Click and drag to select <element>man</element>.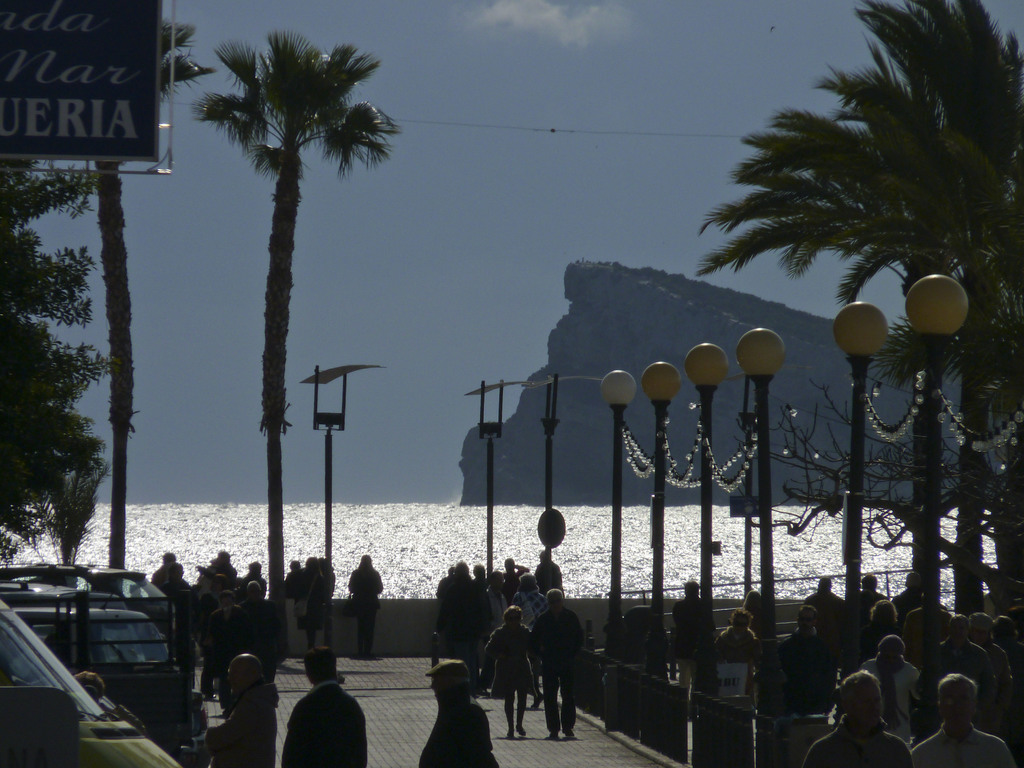
Selection: {"left": 907, "top": 672, "right": 1014, "bottom": 767}.
